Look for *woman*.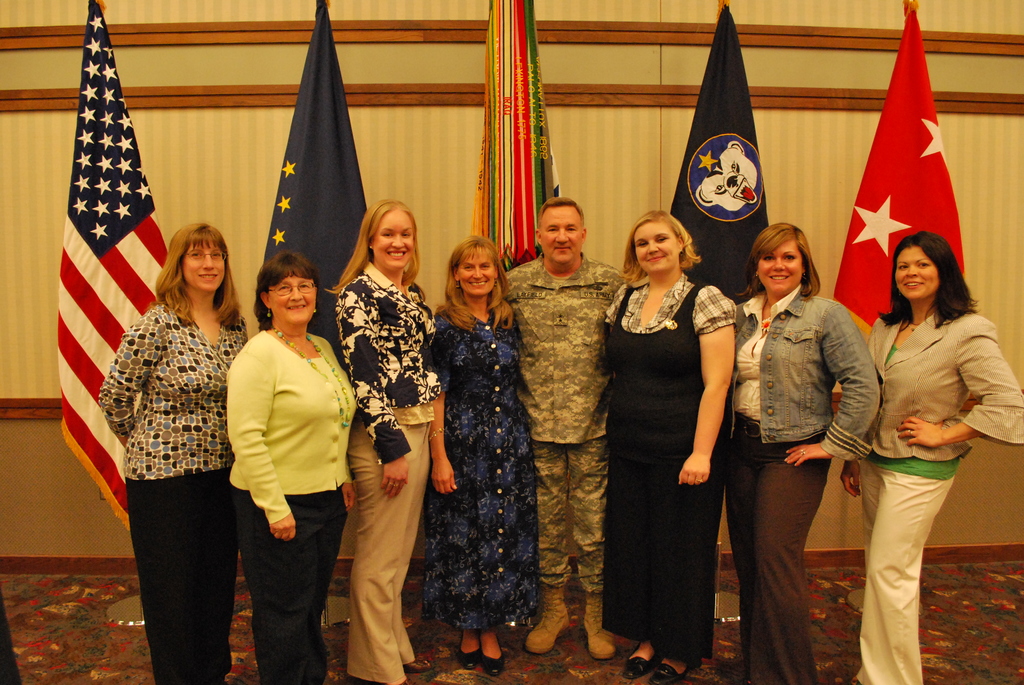
Found: [x1=727, y1=222, x2=881, y2=684].
